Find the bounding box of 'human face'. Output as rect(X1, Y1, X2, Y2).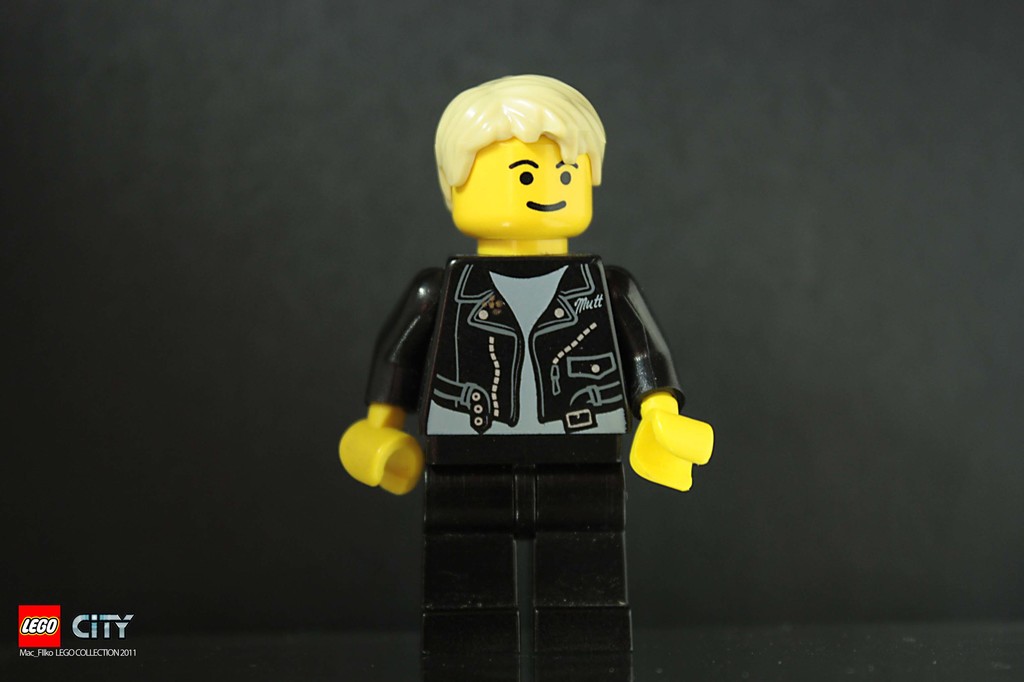
rect(464, 142, 588, 231).
